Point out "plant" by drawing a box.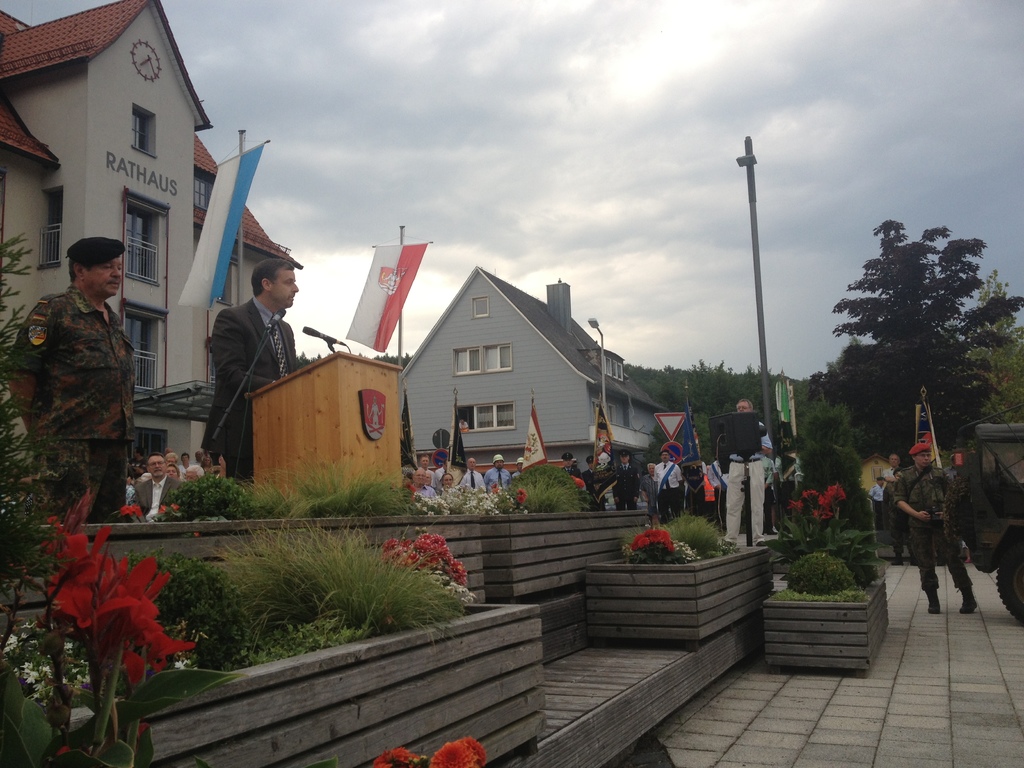
(x1=180, y1=466, x2=232, y2=516).
